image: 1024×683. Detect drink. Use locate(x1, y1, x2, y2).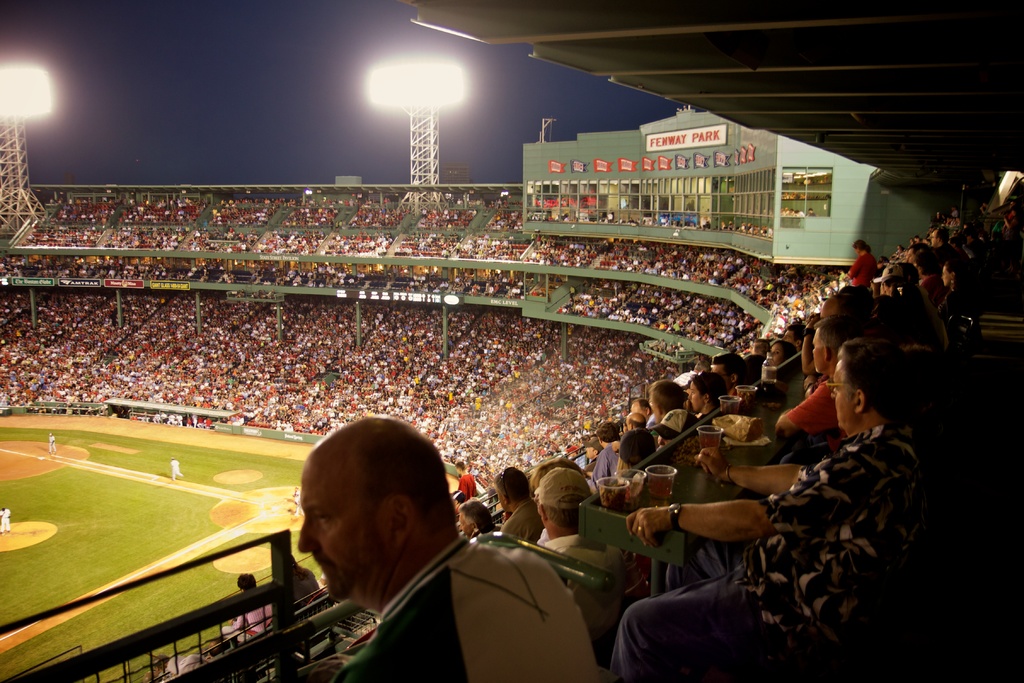
locate(596, 485, 628, 509).
